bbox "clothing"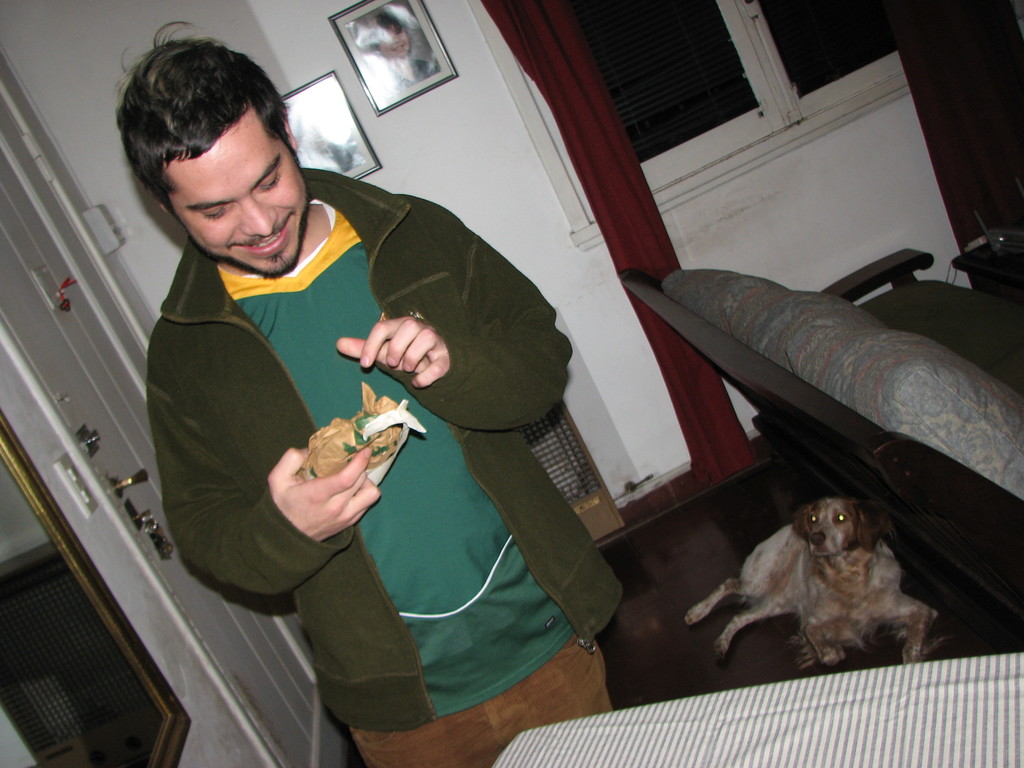
box=[145, 166, 625, 767]
